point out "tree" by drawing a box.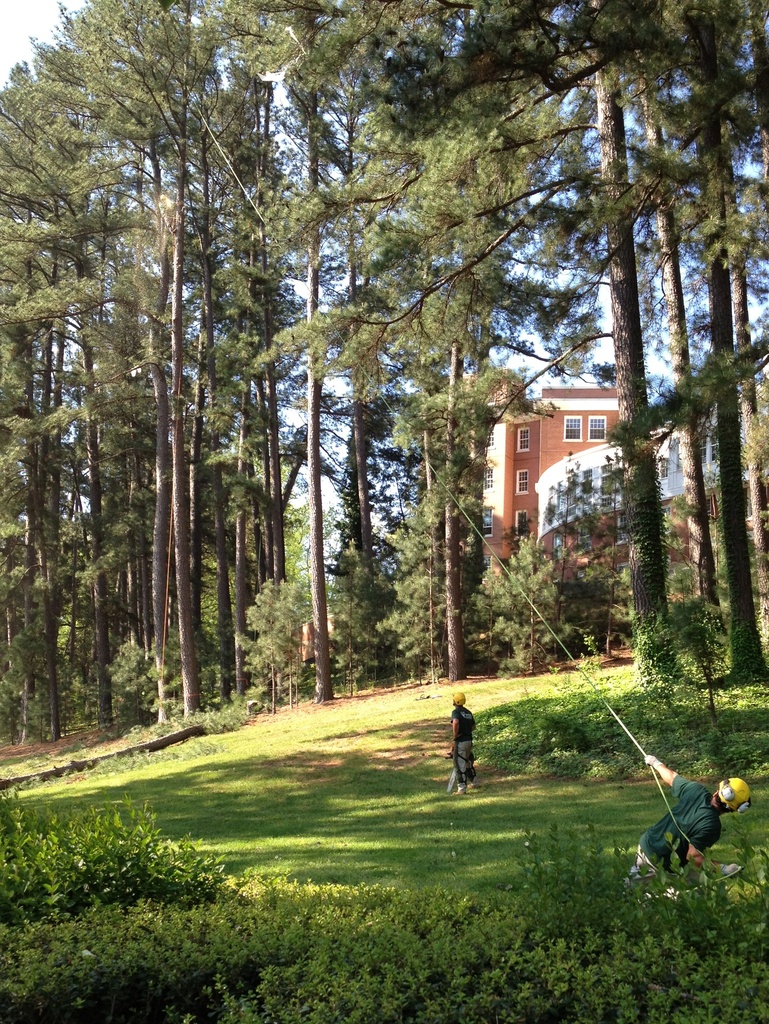
0:27:83:748.
